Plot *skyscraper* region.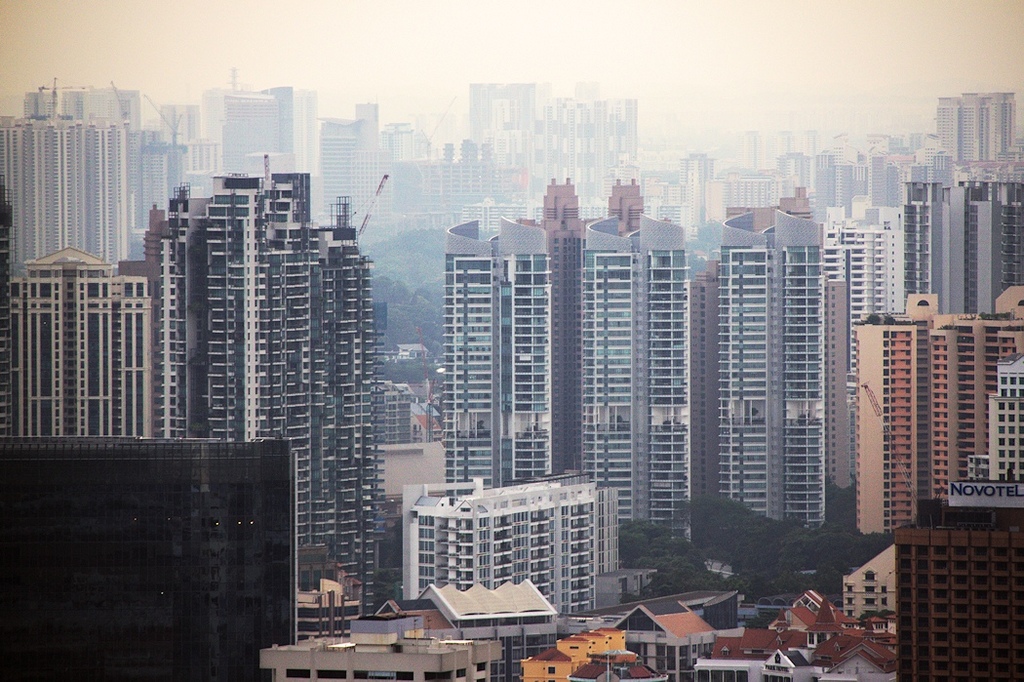
Plotted at <region>298, 87, 321, 179</region>.
